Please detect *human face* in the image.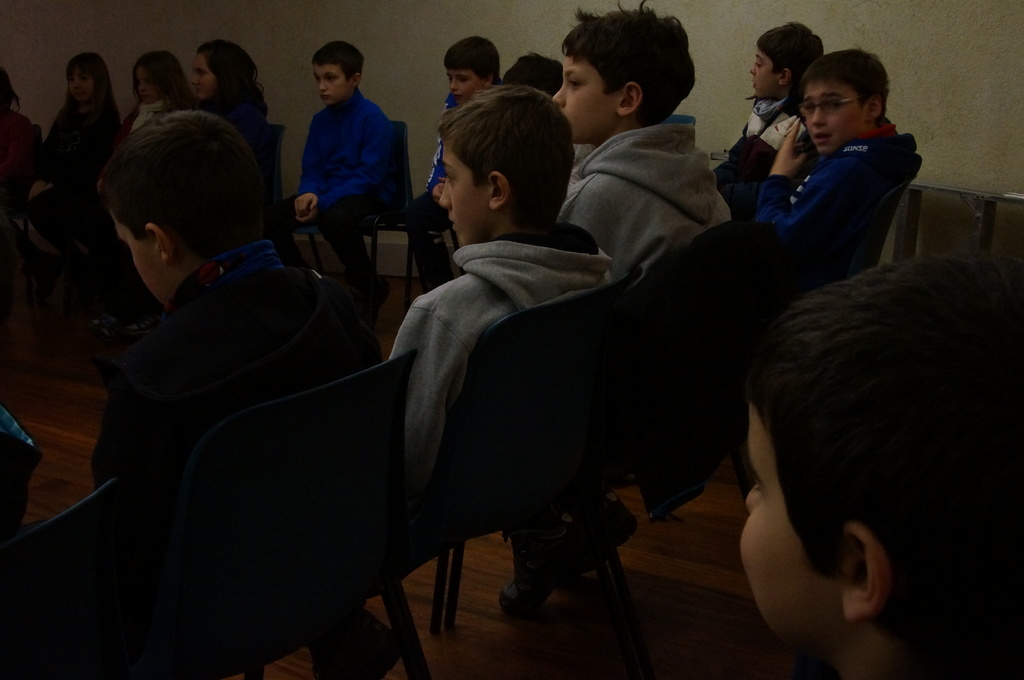
449, 68, 477, 102.
